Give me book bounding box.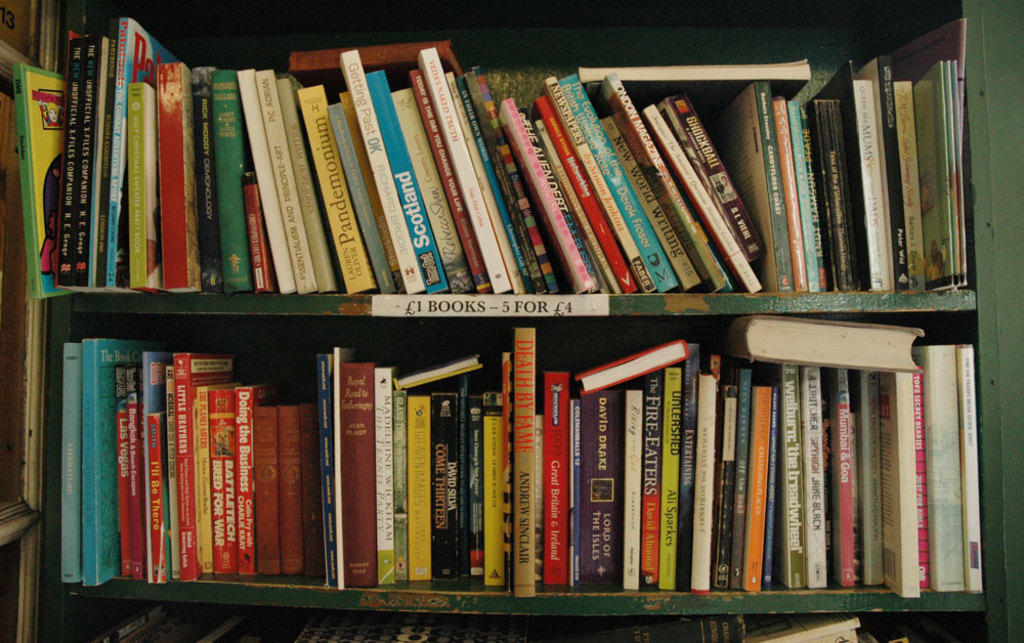
954, 343, 985, 597.
